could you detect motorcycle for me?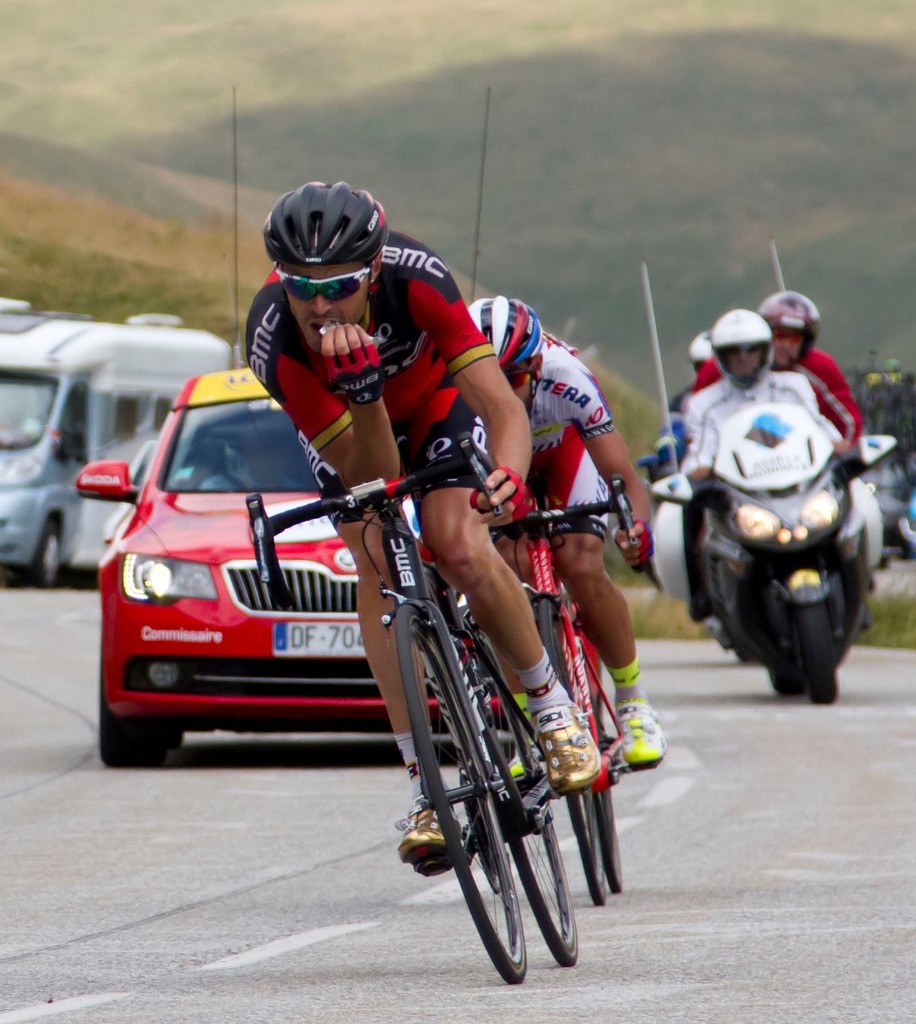
Detection result: [642, 263, 897, 705].
